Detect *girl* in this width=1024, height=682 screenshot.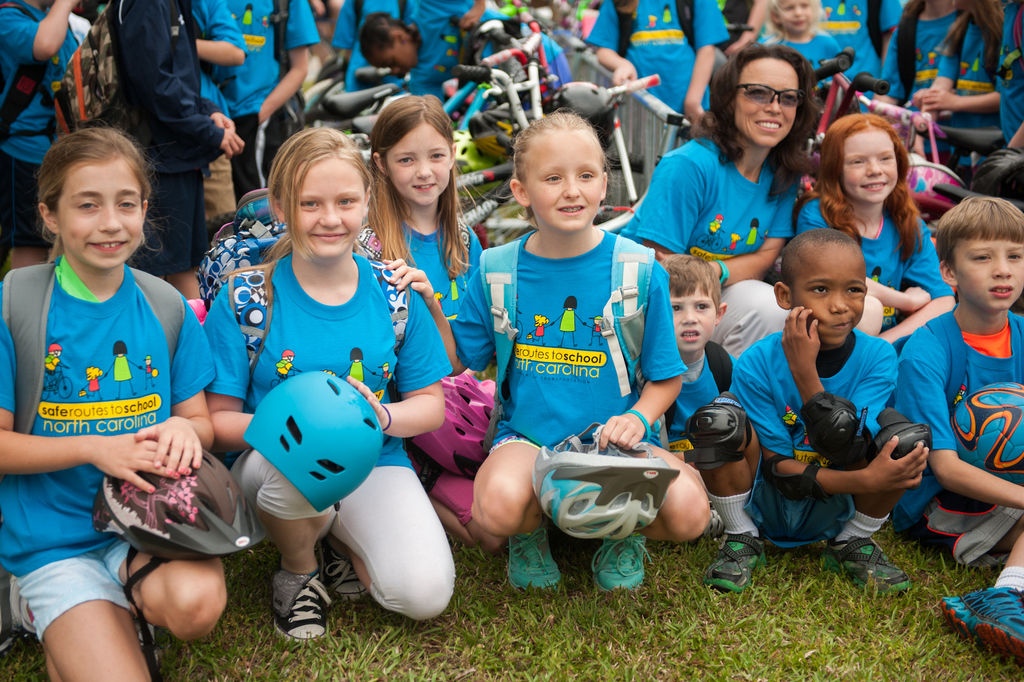
Detection: crop(202, 124, 451, 645).
